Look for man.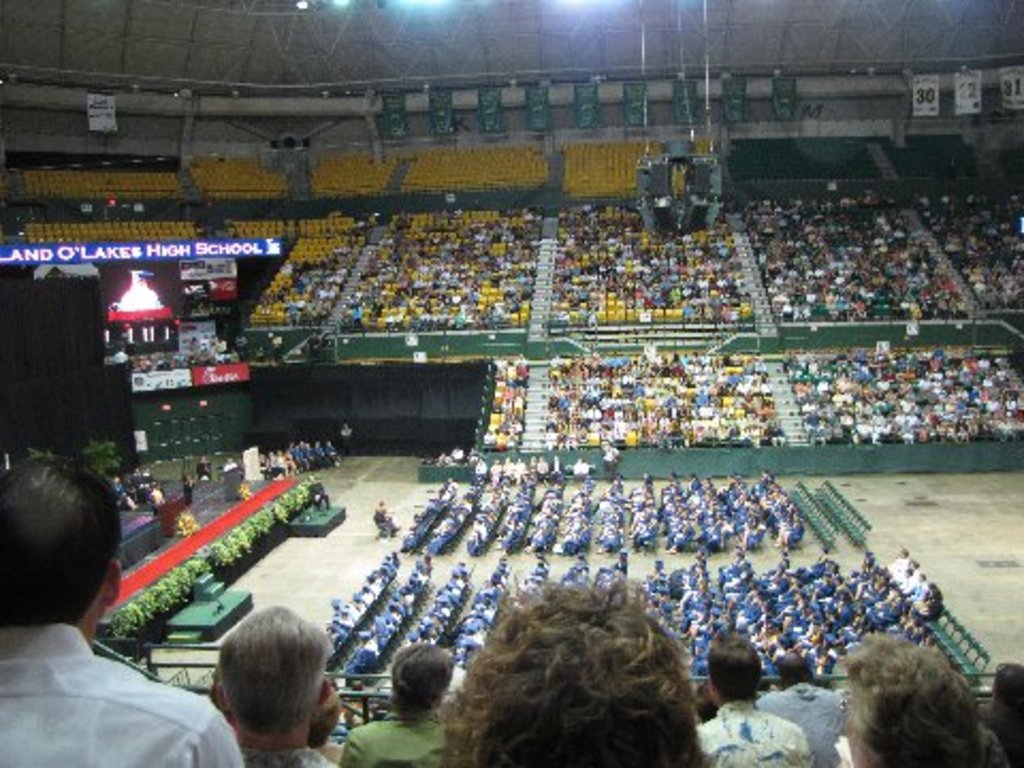
Found: bbox=(0, 448, 237, 766).
